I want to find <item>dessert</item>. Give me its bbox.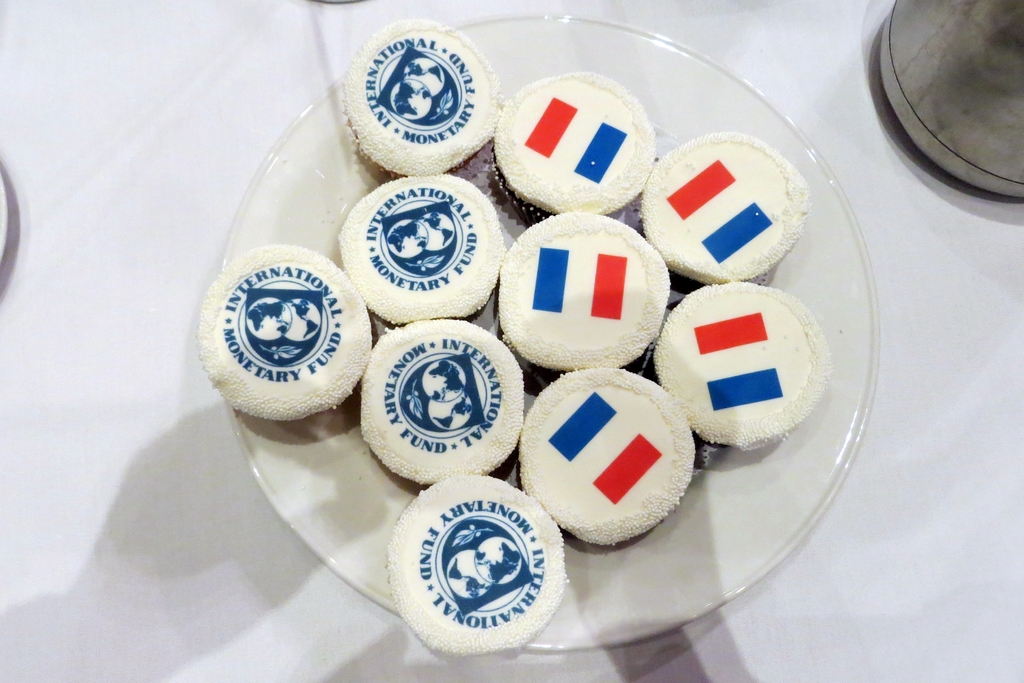
<bbox>188, 236, 352, 441</bbox>.
